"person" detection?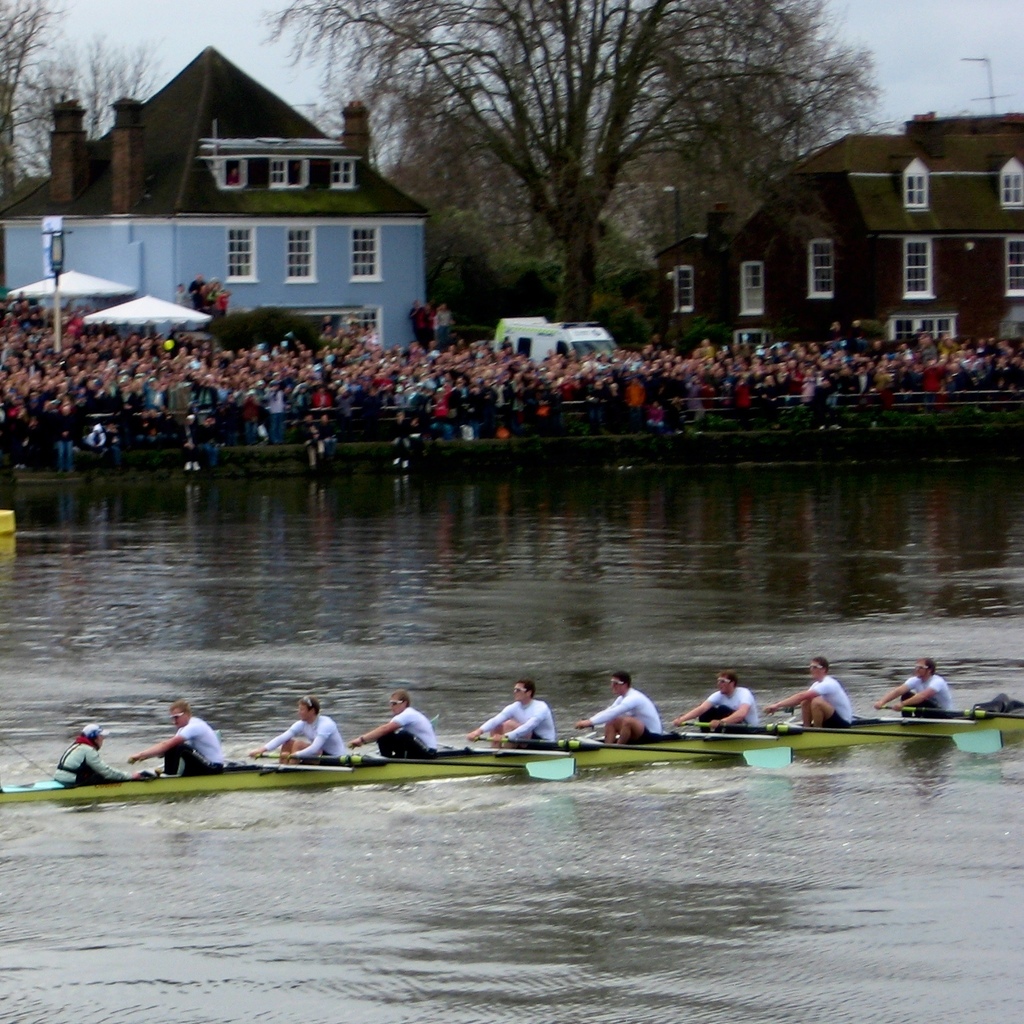
l=345, t=672, r=442, b=753
